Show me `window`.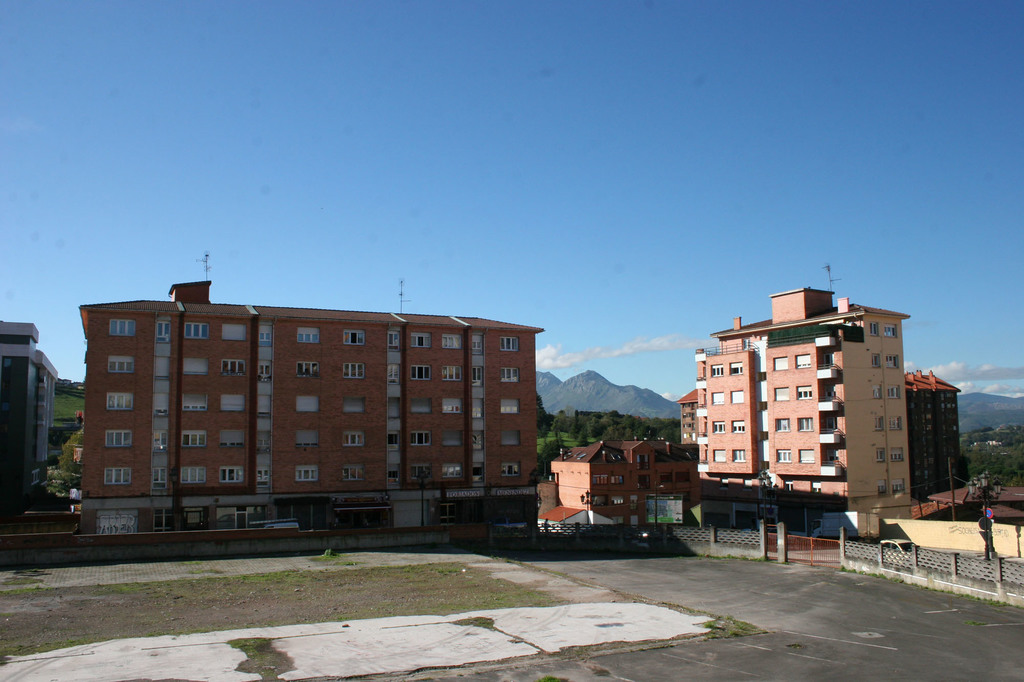
`window` is here: (218, 467, 244, 482).
